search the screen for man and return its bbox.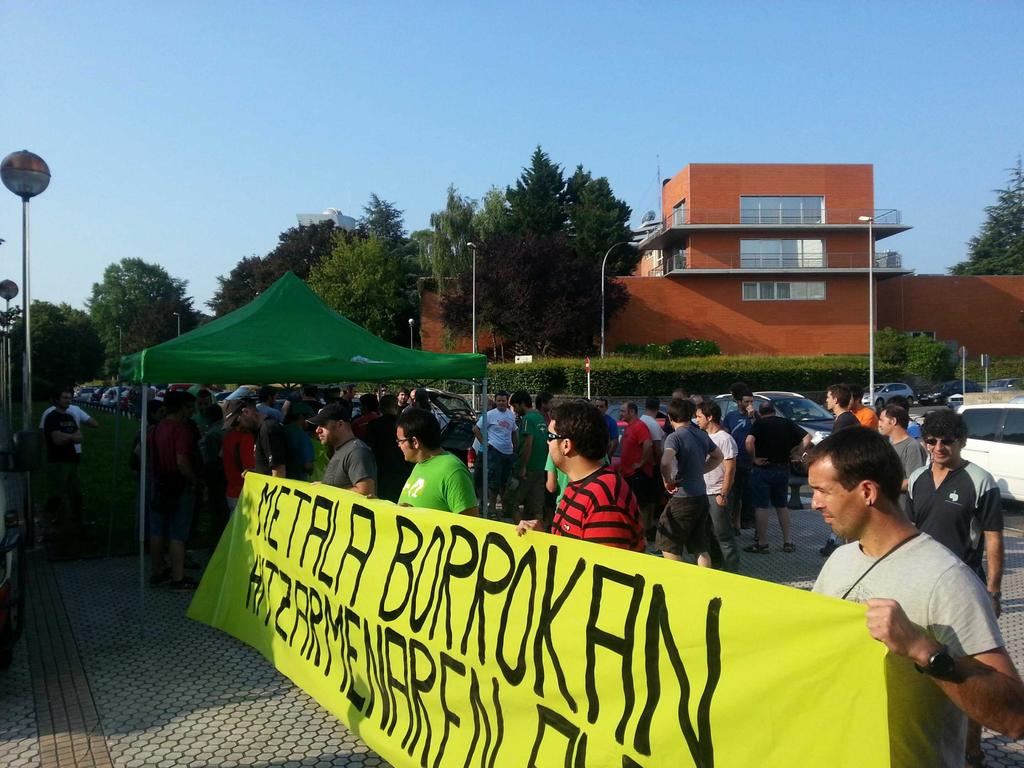
Found: 828, 387, 856, 425.
